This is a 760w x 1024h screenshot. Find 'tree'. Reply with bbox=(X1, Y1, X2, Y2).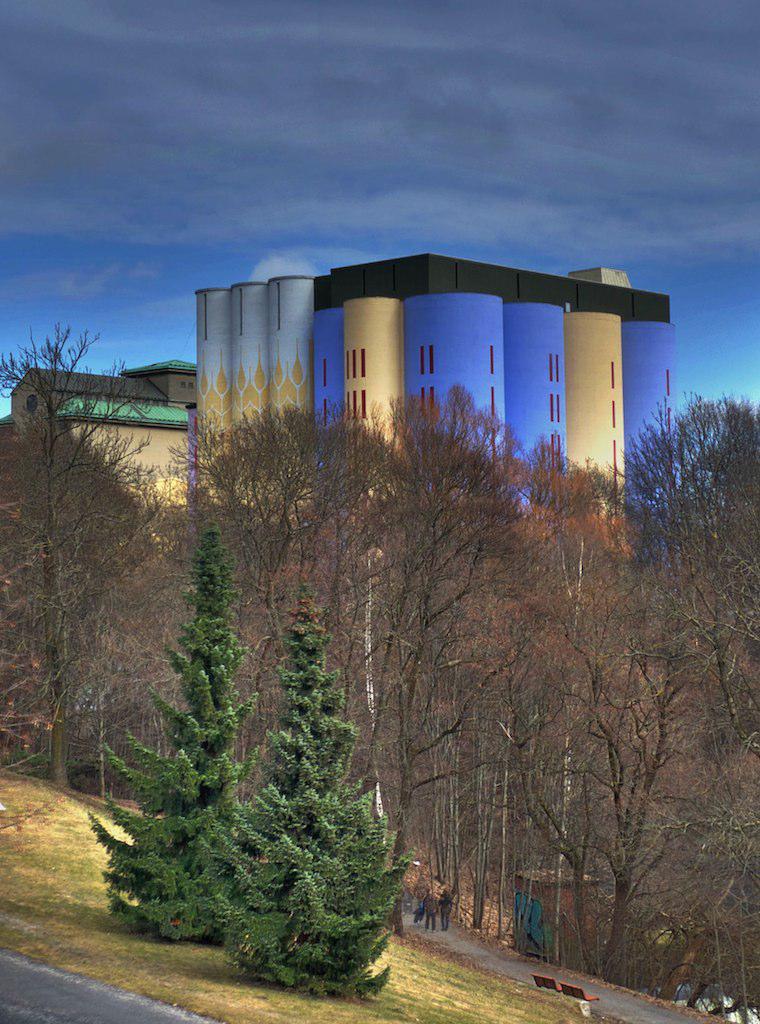
bbox=(82, 519, 268, 952).
